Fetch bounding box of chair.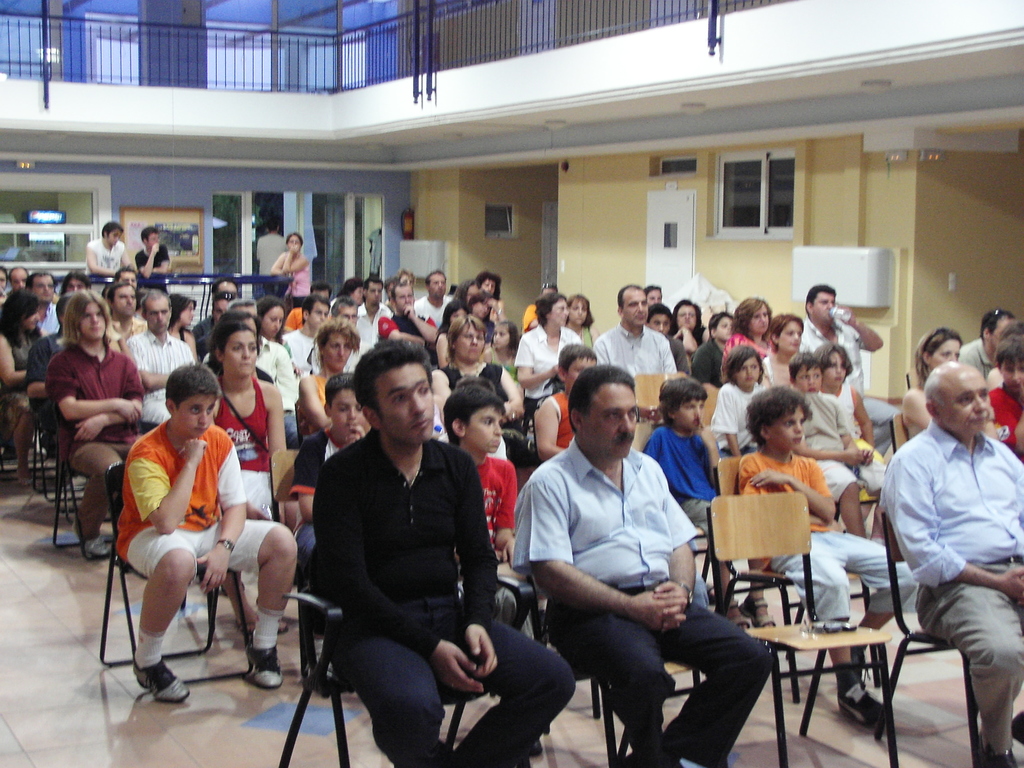
Bbox: detection(701, 385, 726, 439).
